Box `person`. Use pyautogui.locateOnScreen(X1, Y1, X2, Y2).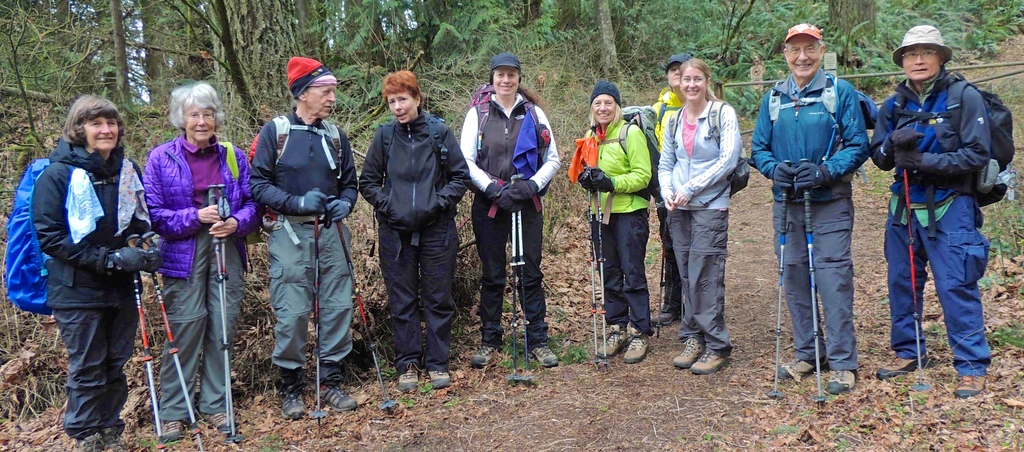
pyautogui.locateOnScreen(661, 53, 730, 374).
